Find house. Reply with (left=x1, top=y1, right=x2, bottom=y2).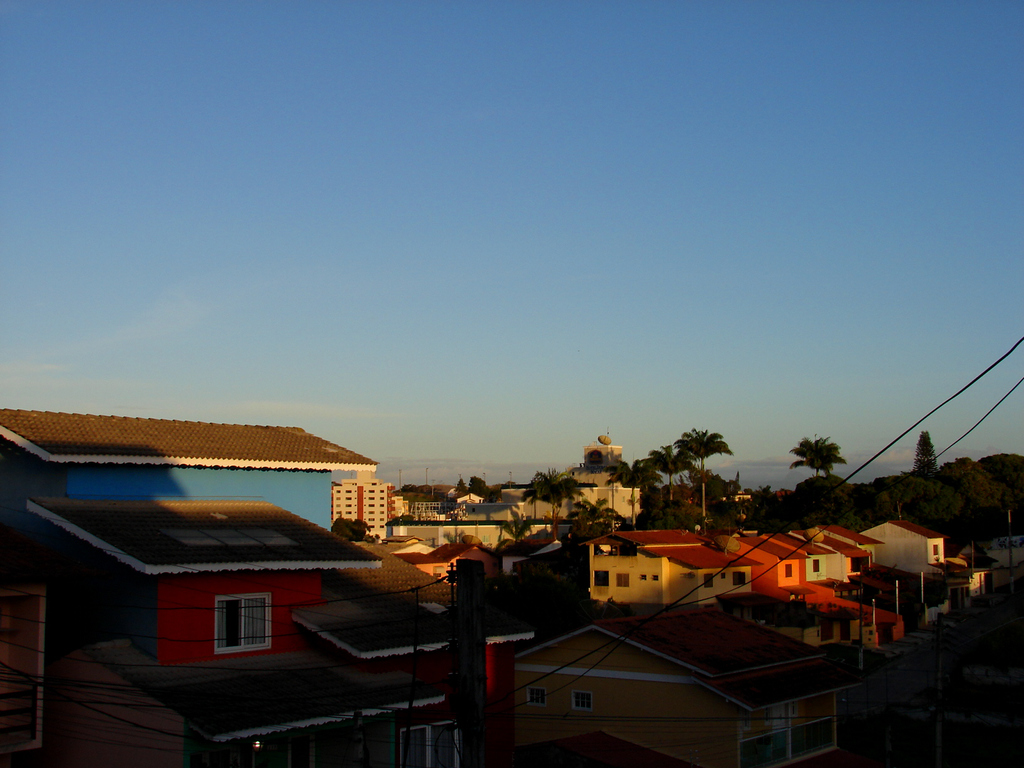
(left=349, top=534, right=433, bottom=561).
